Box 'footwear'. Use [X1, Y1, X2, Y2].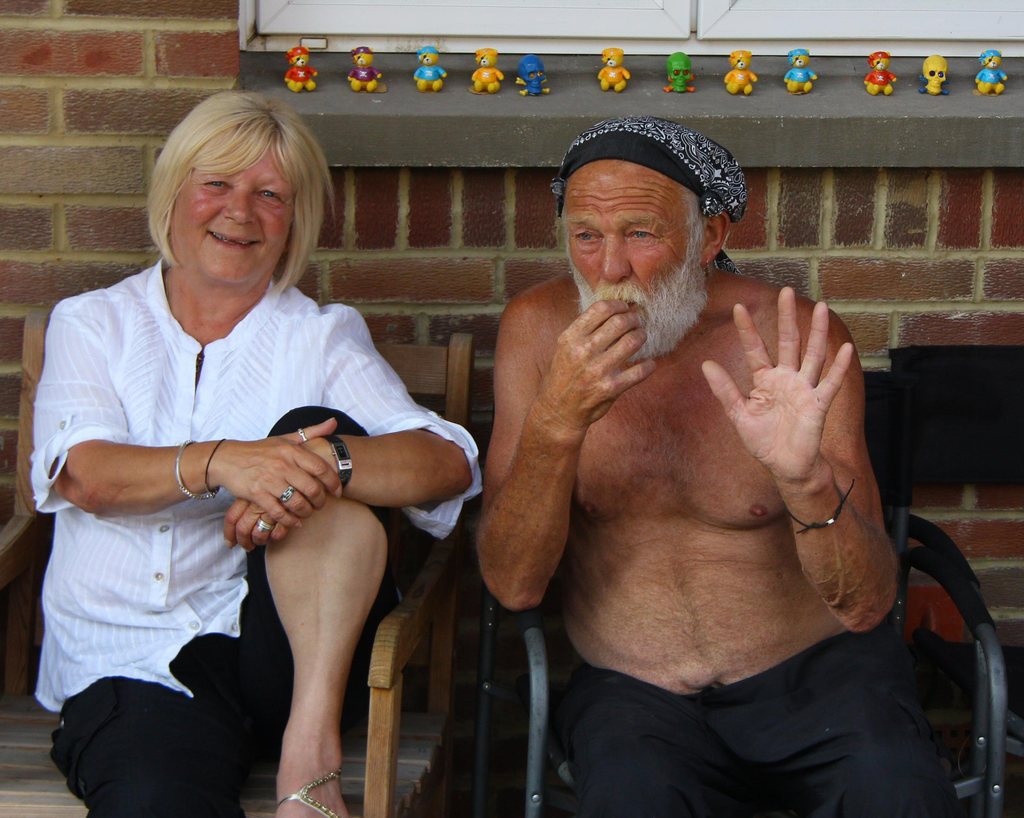
[271, 768, 342, 817].
